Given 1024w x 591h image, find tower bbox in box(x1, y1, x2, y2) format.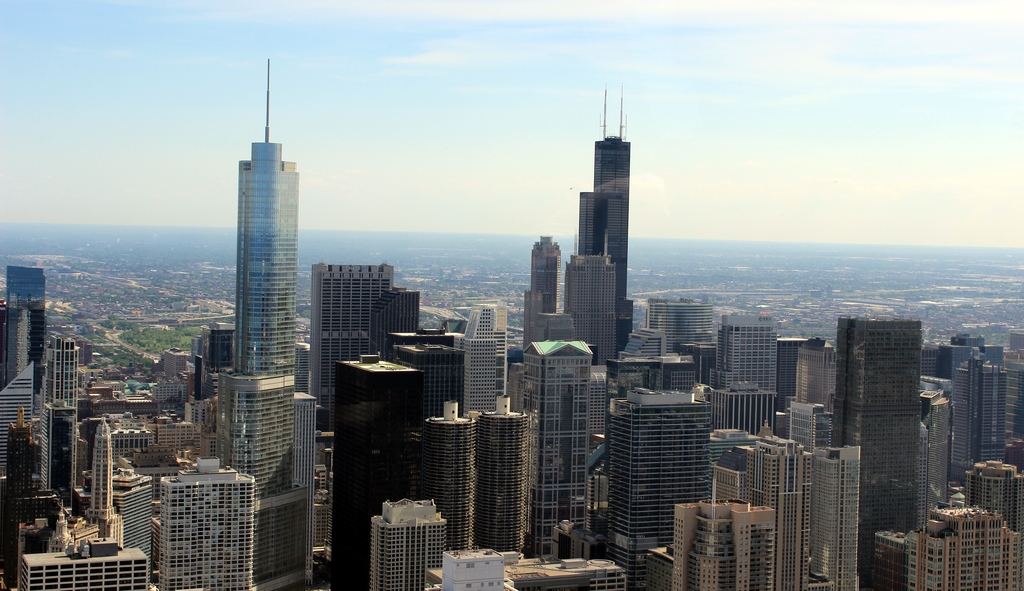
box(527, 336, 601, 553).
